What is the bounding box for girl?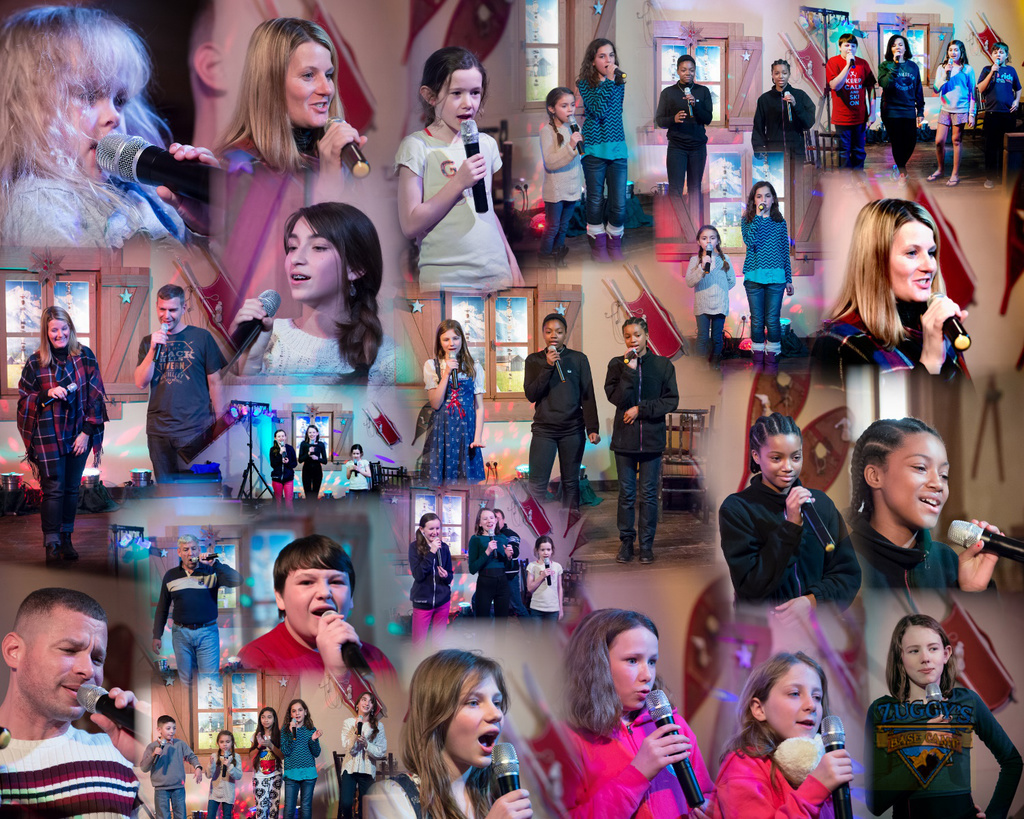
Rect(375, 641, 539, 818).
